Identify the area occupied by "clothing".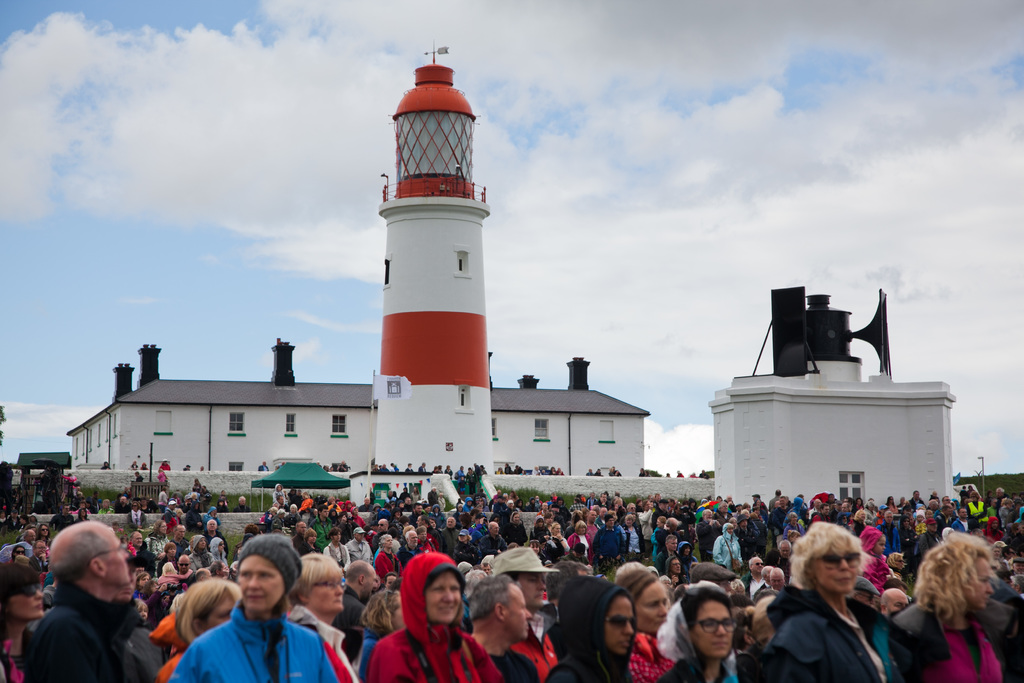
Area: {"x1": 259, "y1": 465, "x2": 268, "y2": 473}.
